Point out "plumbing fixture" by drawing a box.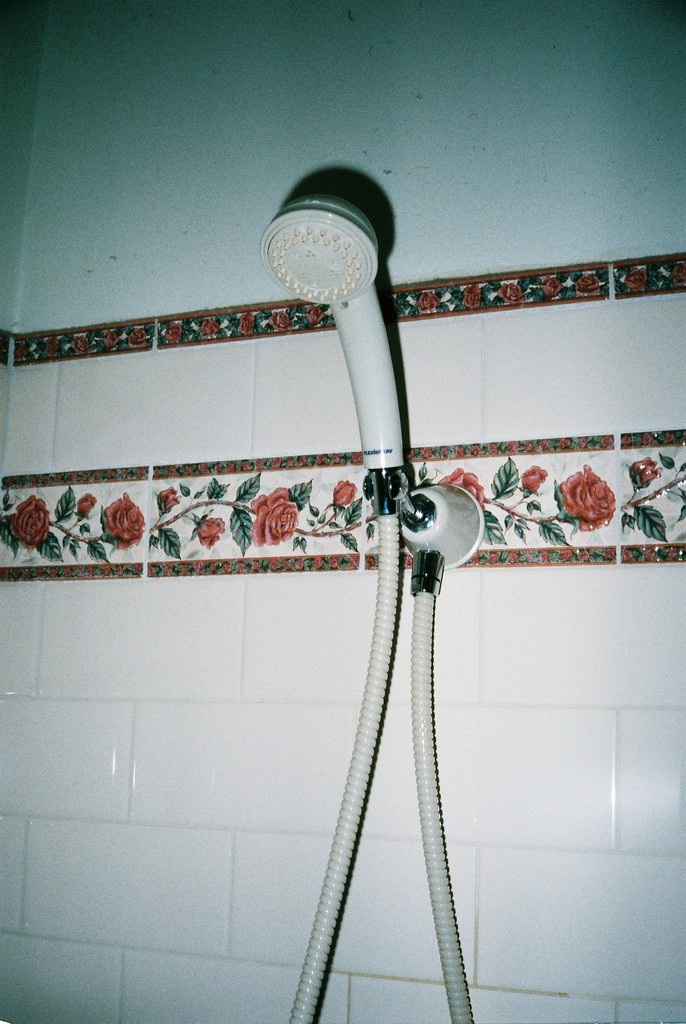
x1=283 y1=178 x2=501 y2=1023.
